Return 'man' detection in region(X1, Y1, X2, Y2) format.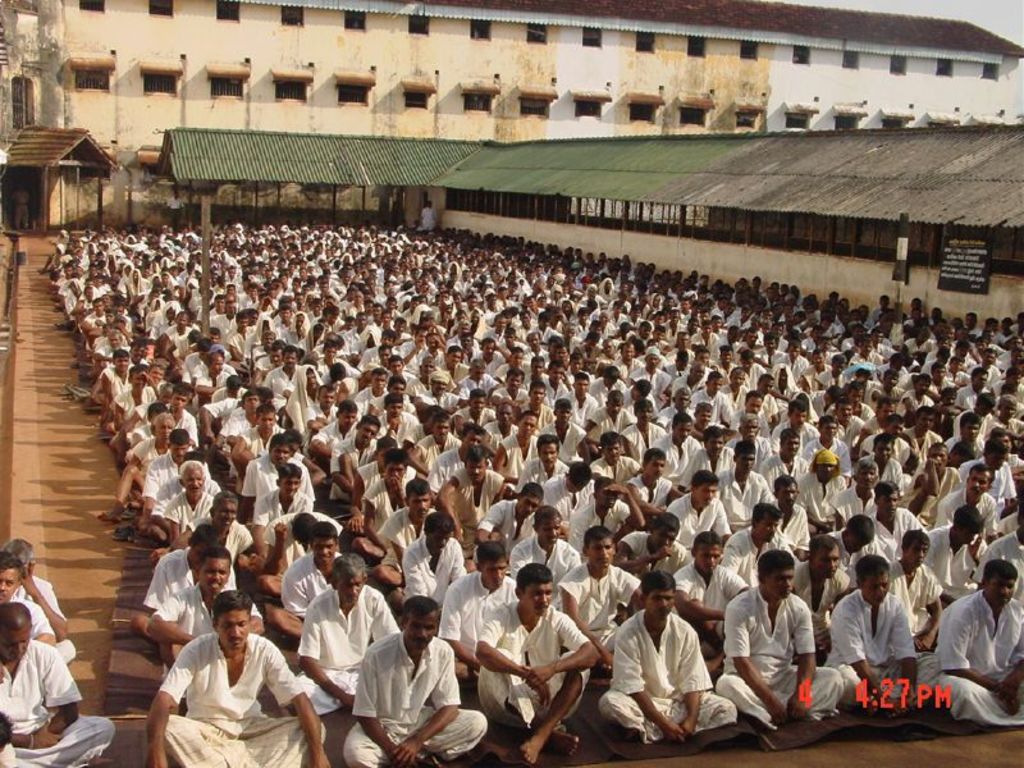
region(148, 444, 224, 503).
